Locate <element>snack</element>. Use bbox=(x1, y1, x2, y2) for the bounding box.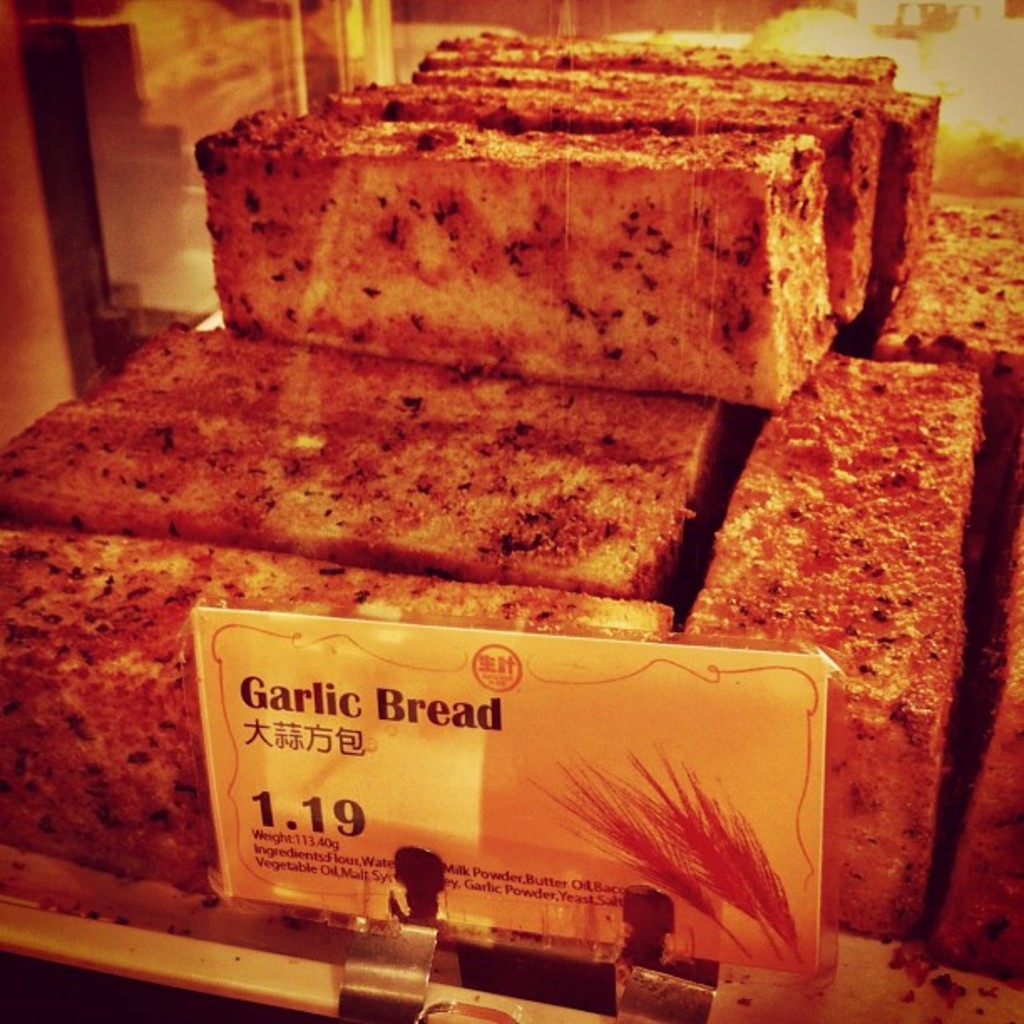
bbox=(929, 460, 1022, 982).
